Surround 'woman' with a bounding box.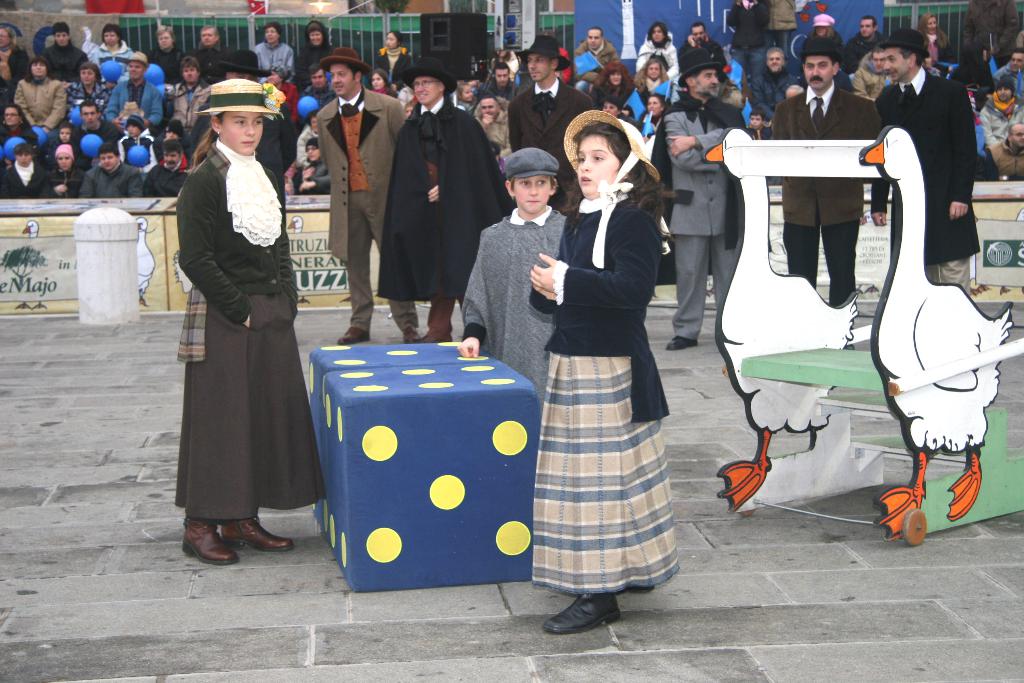
locate(172, 74, 314, 580).
